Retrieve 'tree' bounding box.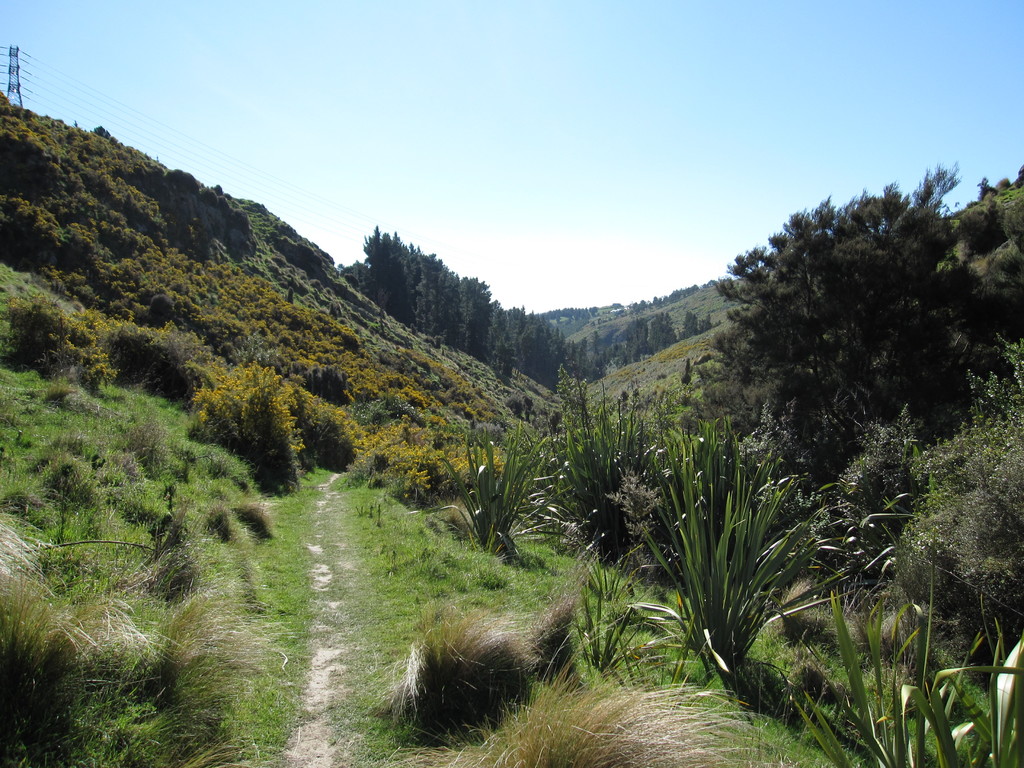
Bounding box: l=621, t=311, r=654, b=364.
